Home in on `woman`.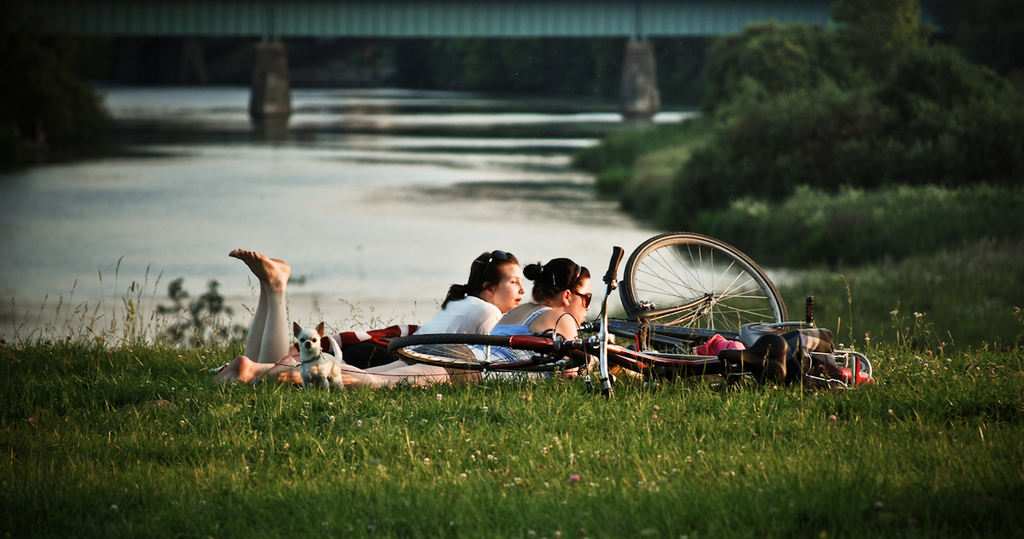
Homed in at (212, 256, 591, 386).
